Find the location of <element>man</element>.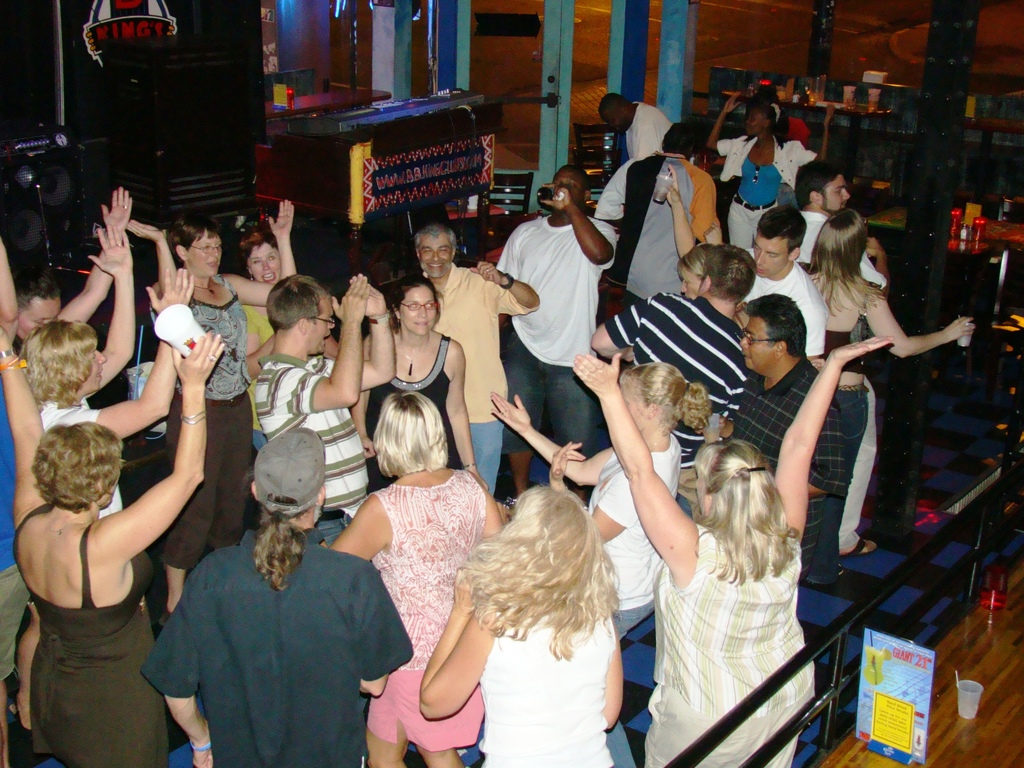
Location: crop(786, 147, 892, 290).
